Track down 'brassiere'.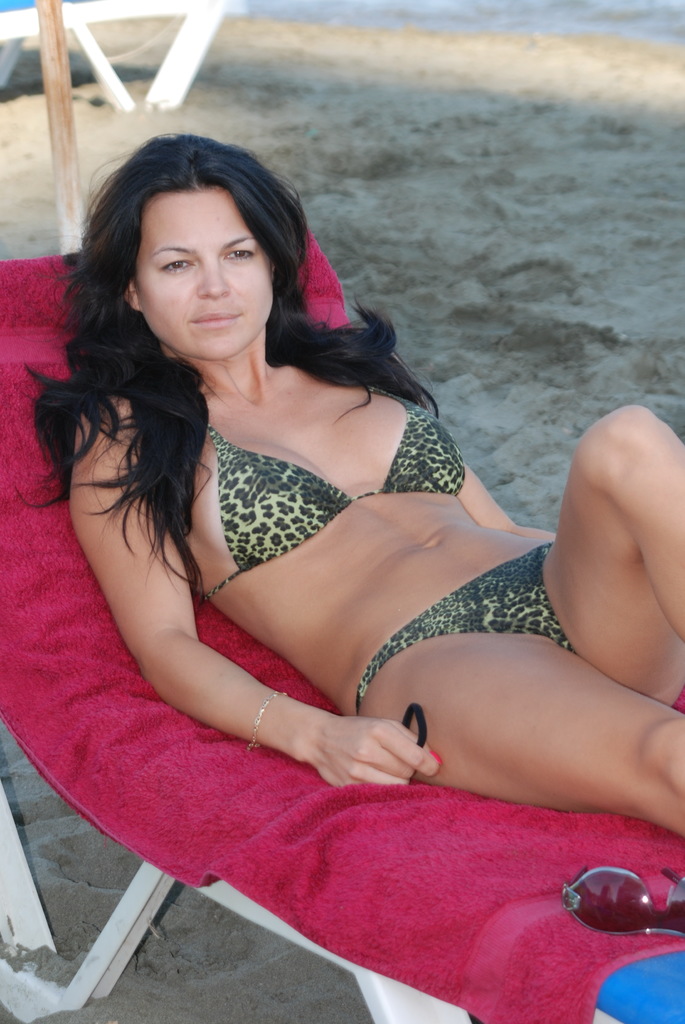
Tracked to left=140, top=358, right=499, bottom=604.
